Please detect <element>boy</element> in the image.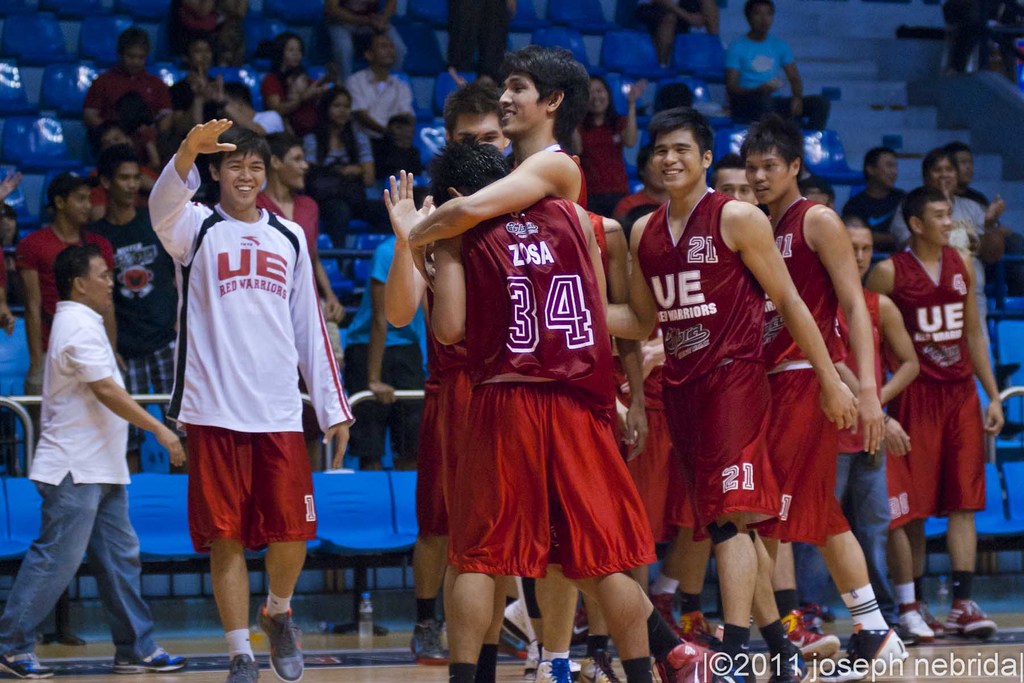
crop(257, 133, 345, 469).
